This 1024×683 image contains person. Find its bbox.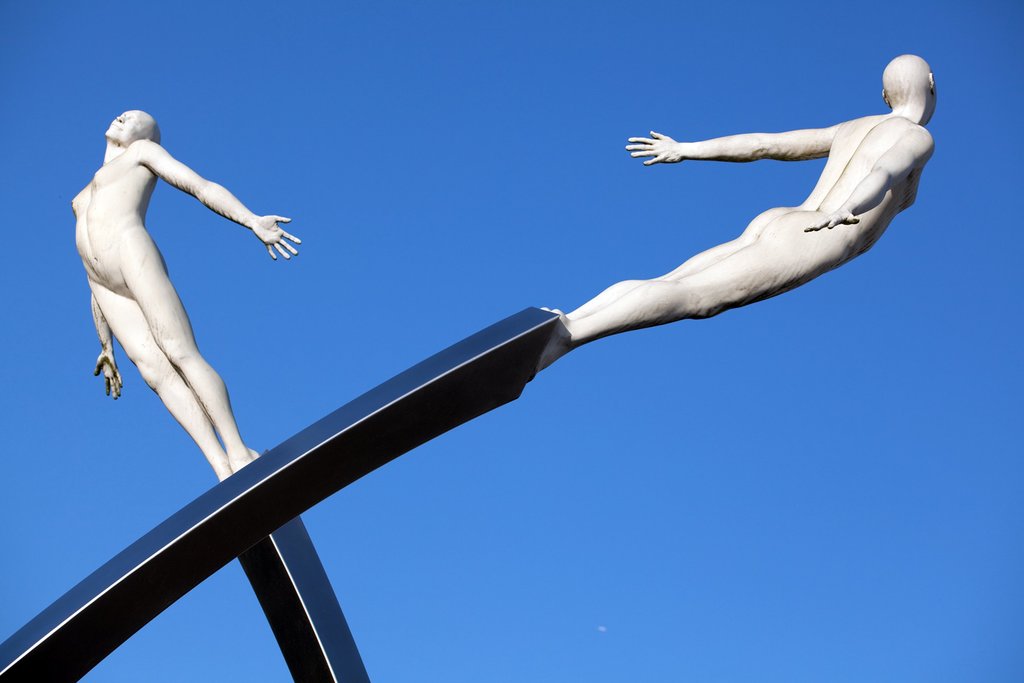
x1=532 y1=54 x2=940 y2=386.
